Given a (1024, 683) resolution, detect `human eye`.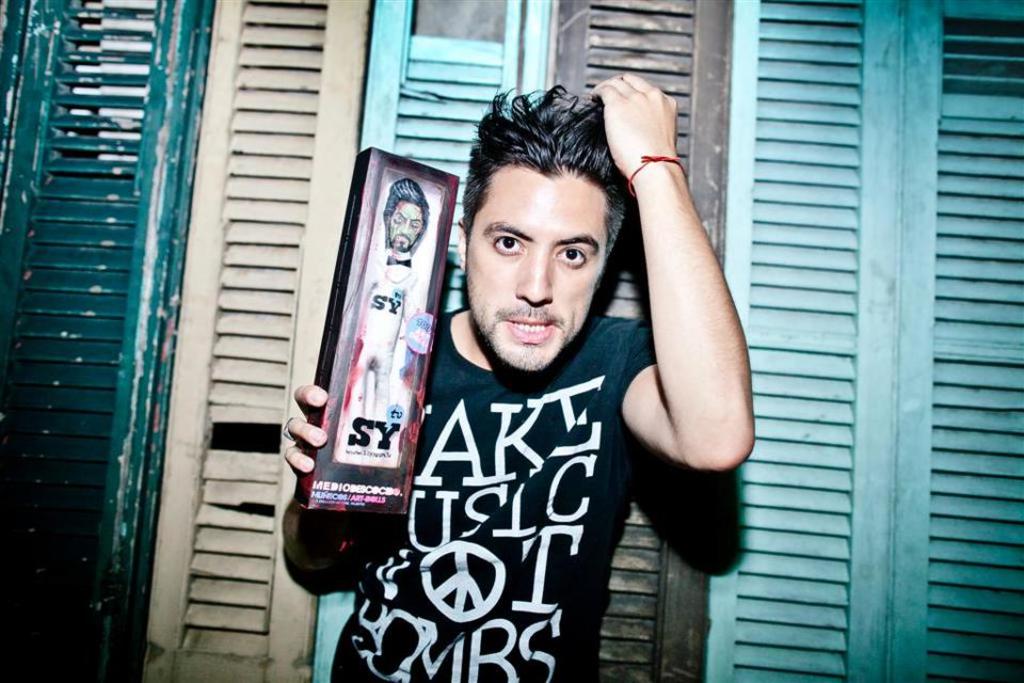
region(411, 218, 421, 227).
